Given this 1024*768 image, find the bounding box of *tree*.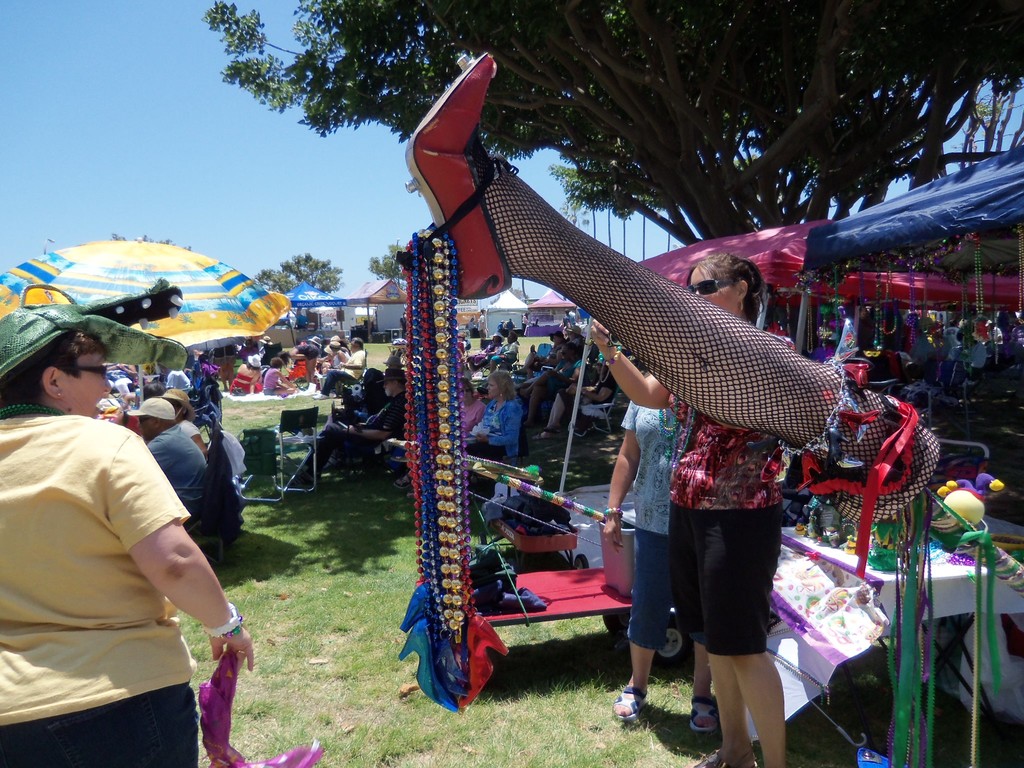
box=[253, 256, 339, 303].
